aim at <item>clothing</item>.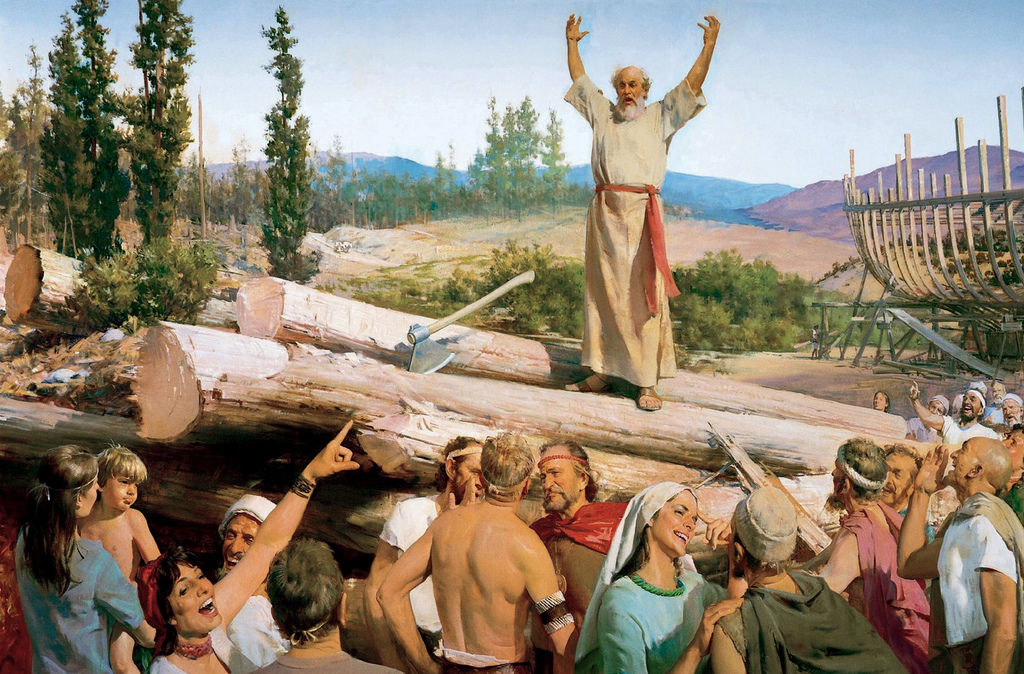
Aimed at [525,500,633,673].
